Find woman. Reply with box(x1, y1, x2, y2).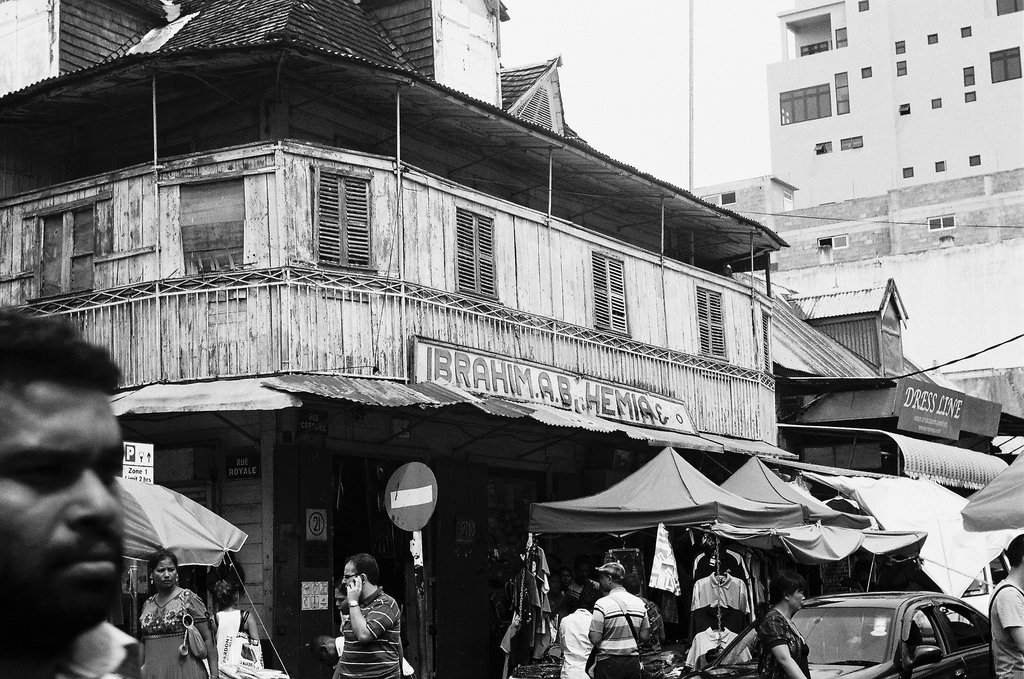
box(138, 551, 214, 678).
